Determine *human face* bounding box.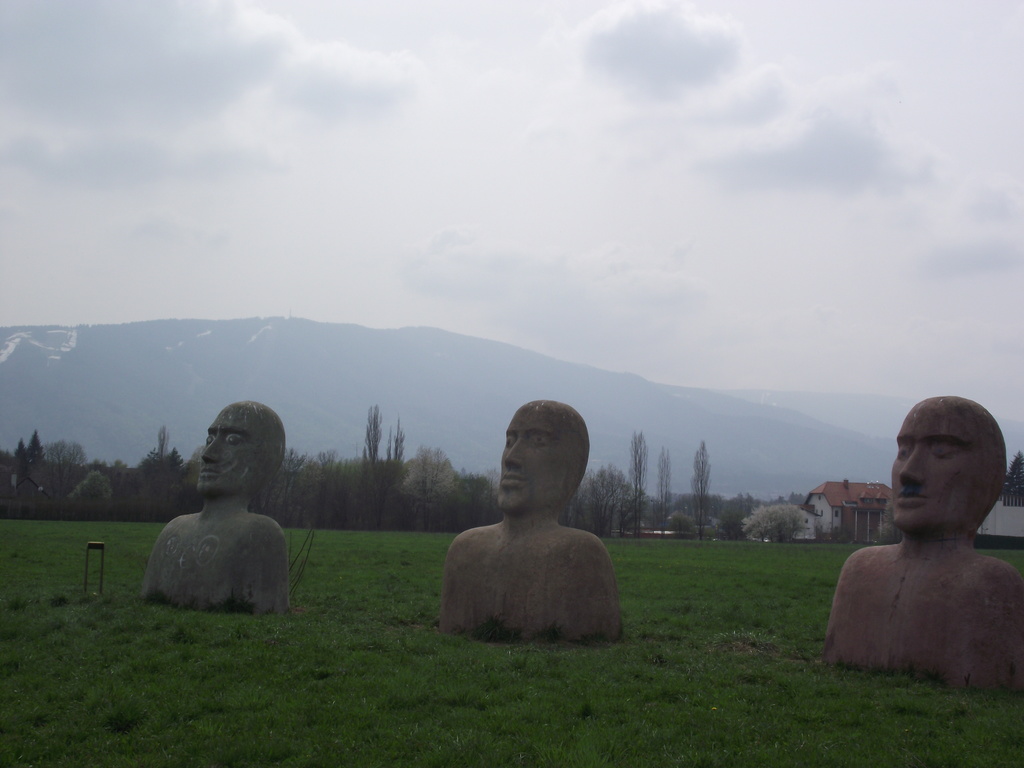
Determined: <bbox>890, 407, 975, 524</bbox>.
